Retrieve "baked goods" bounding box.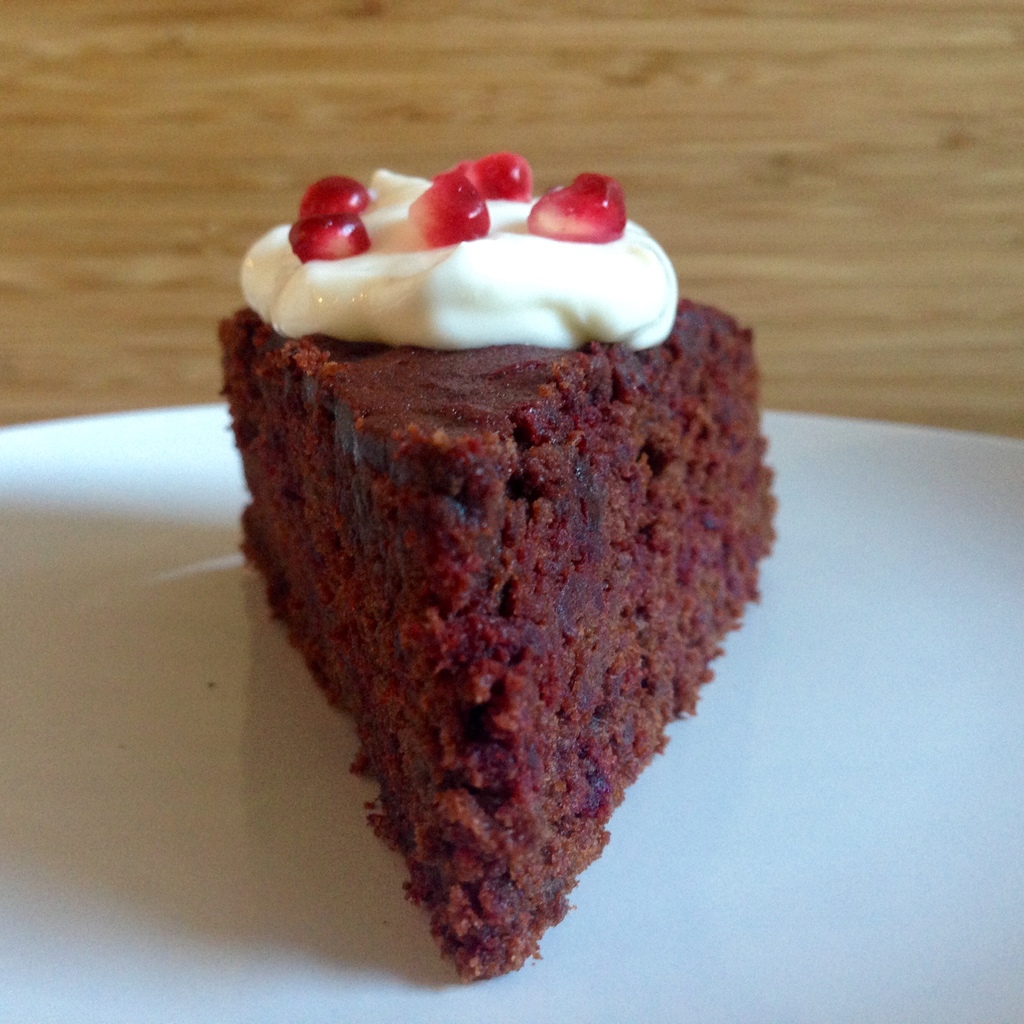
Bounding box: box(218, 155, 776, 990).
